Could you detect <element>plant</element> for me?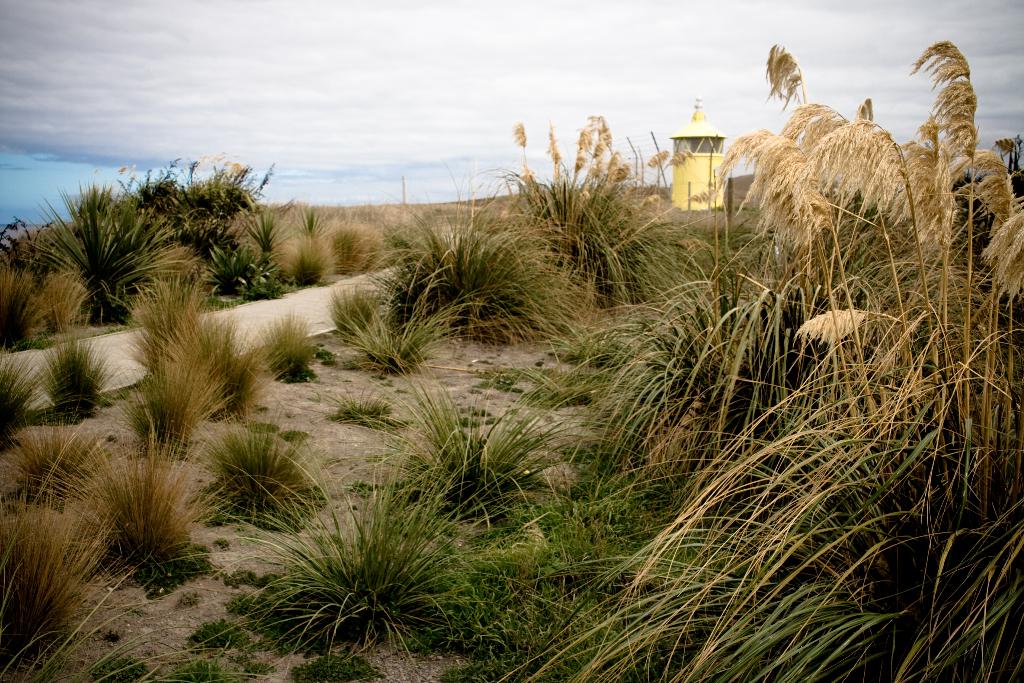
Detection result: x1=207, y1=414, x2=316, y2=529.
